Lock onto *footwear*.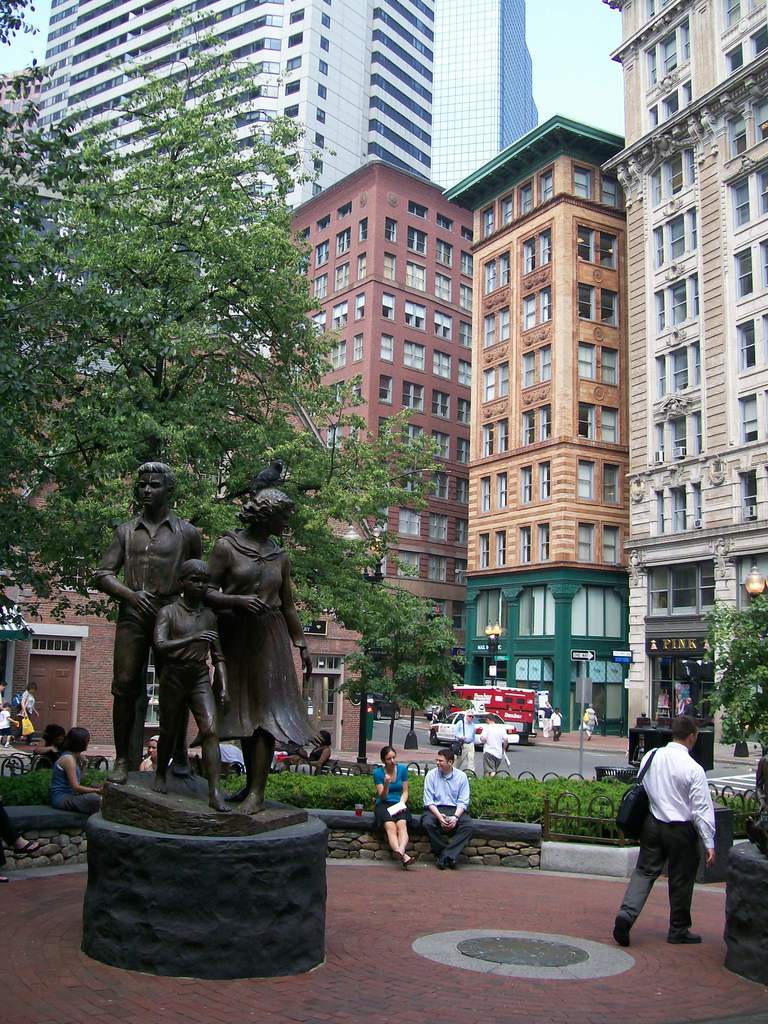
Locked: bbox(392, 844, 402, 862).
